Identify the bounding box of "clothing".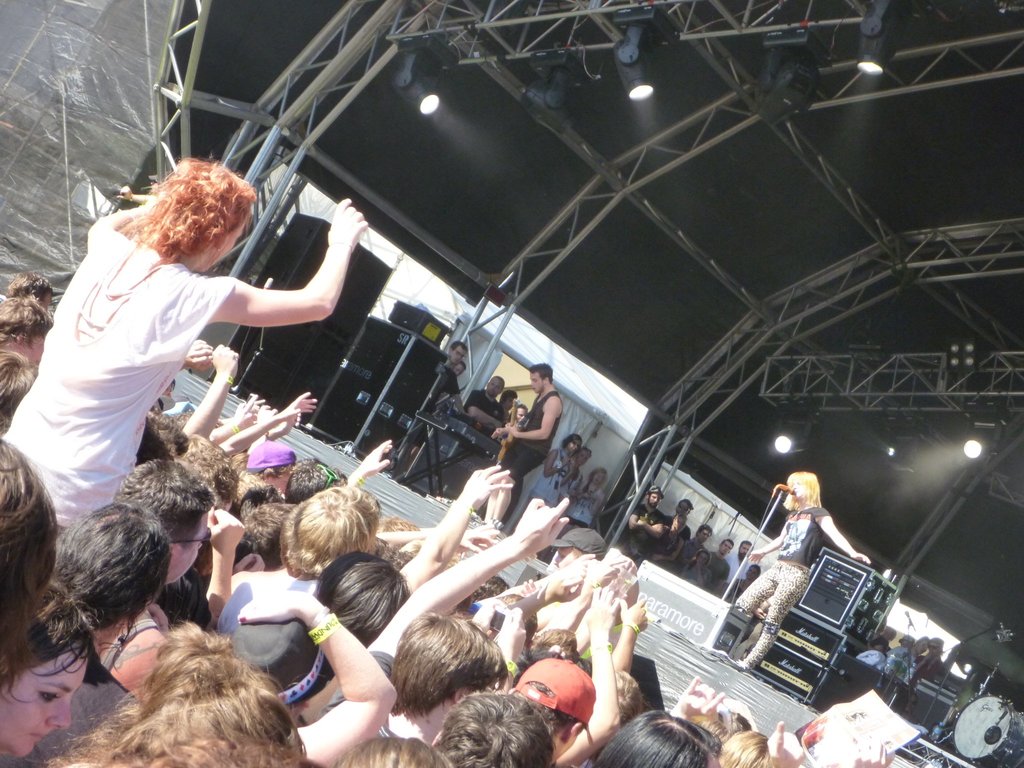
locate(502, 406, 513, 424).
